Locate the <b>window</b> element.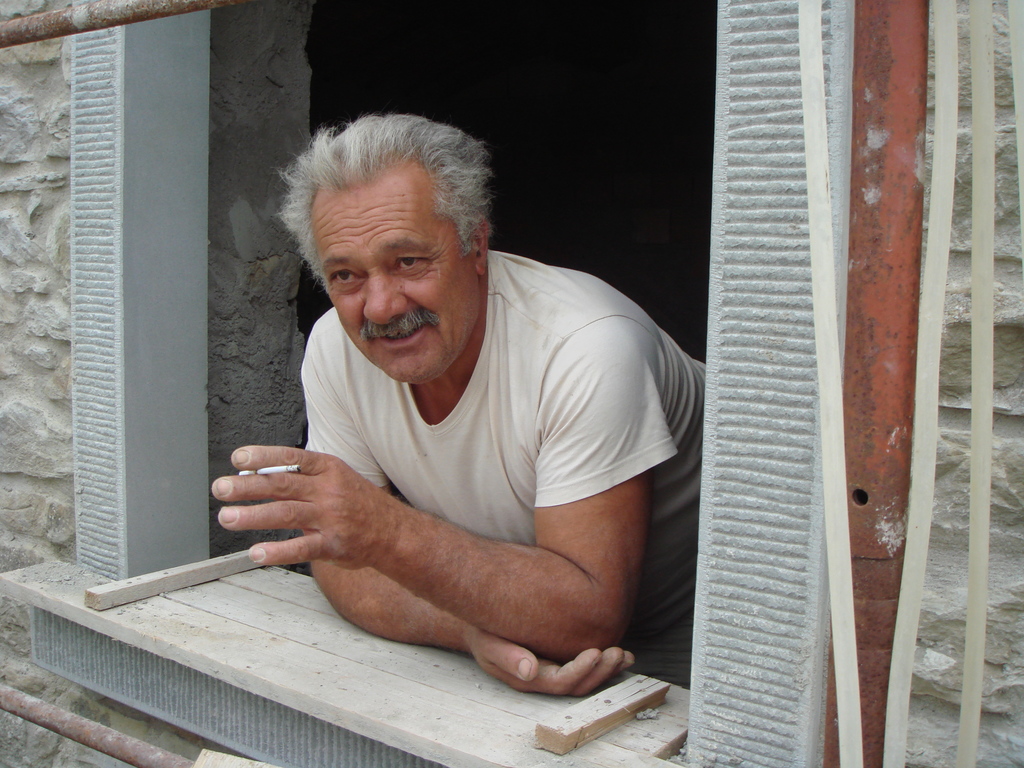
Element bbox: (x1=0, y1=1, x2=849, y2=767).
